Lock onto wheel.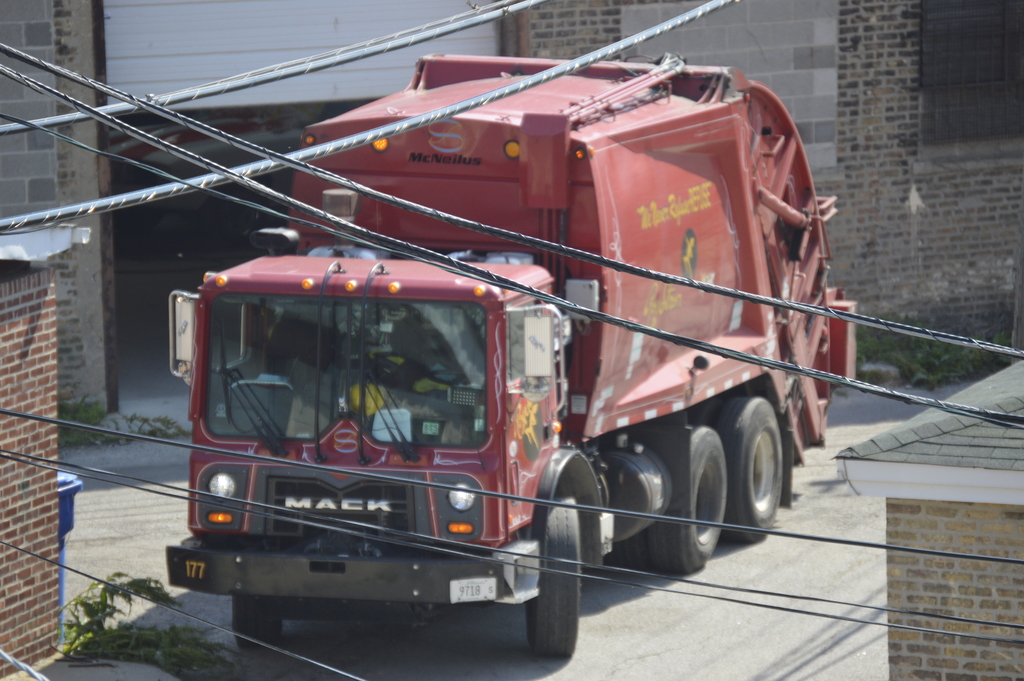
Locked: bbox(532, 504, 581, 659).
